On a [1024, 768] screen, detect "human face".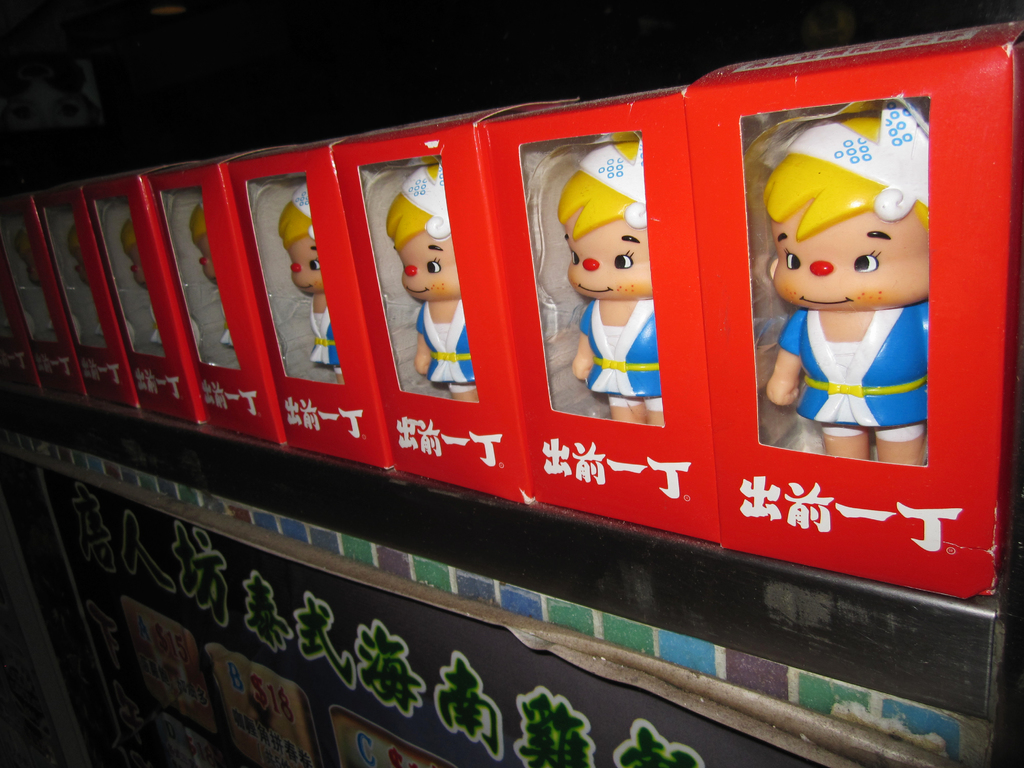
detection(399, 223, 454, 301).
